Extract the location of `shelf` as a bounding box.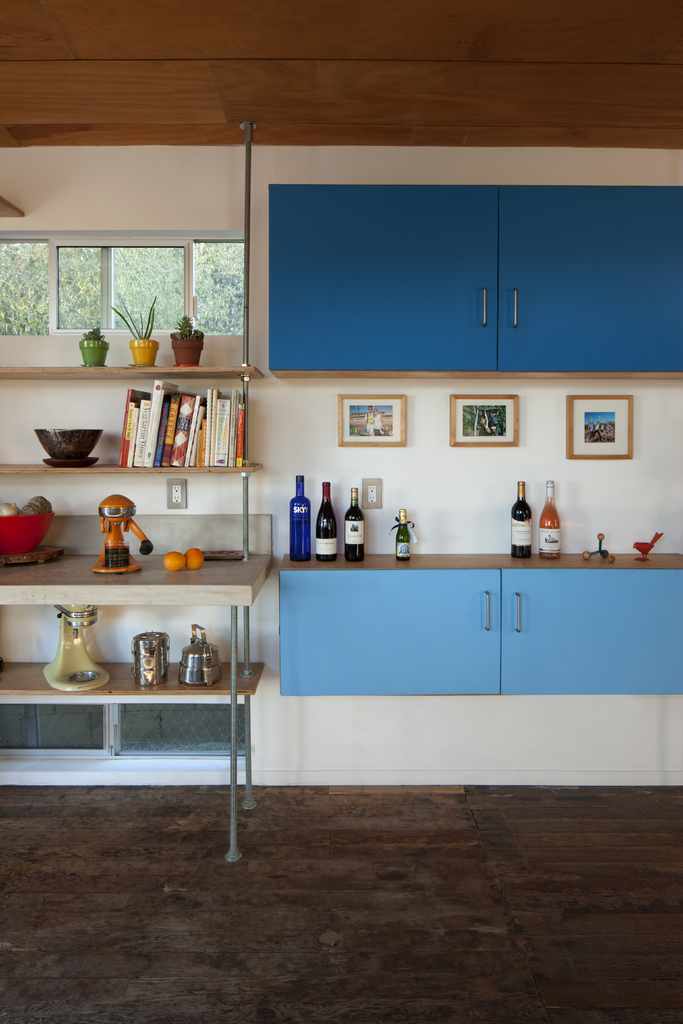
0,342,272,385.
